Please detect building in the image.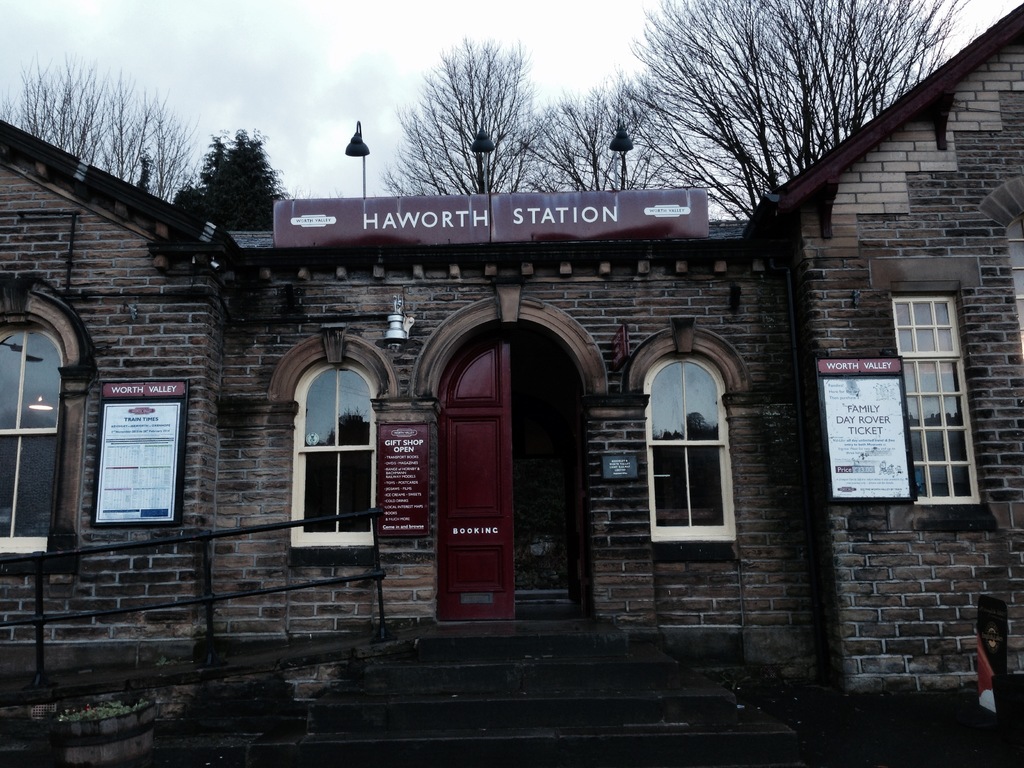
x1=0, y1=2, x2=1023, y2=767.
